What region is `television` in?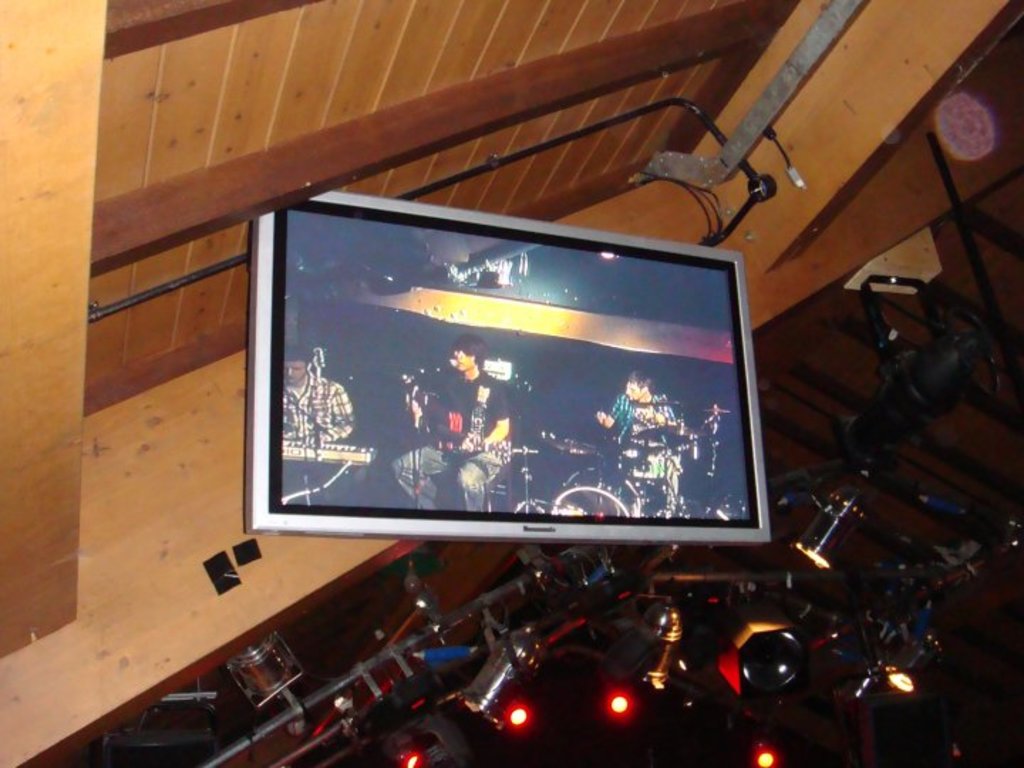
243 185 767 543.
